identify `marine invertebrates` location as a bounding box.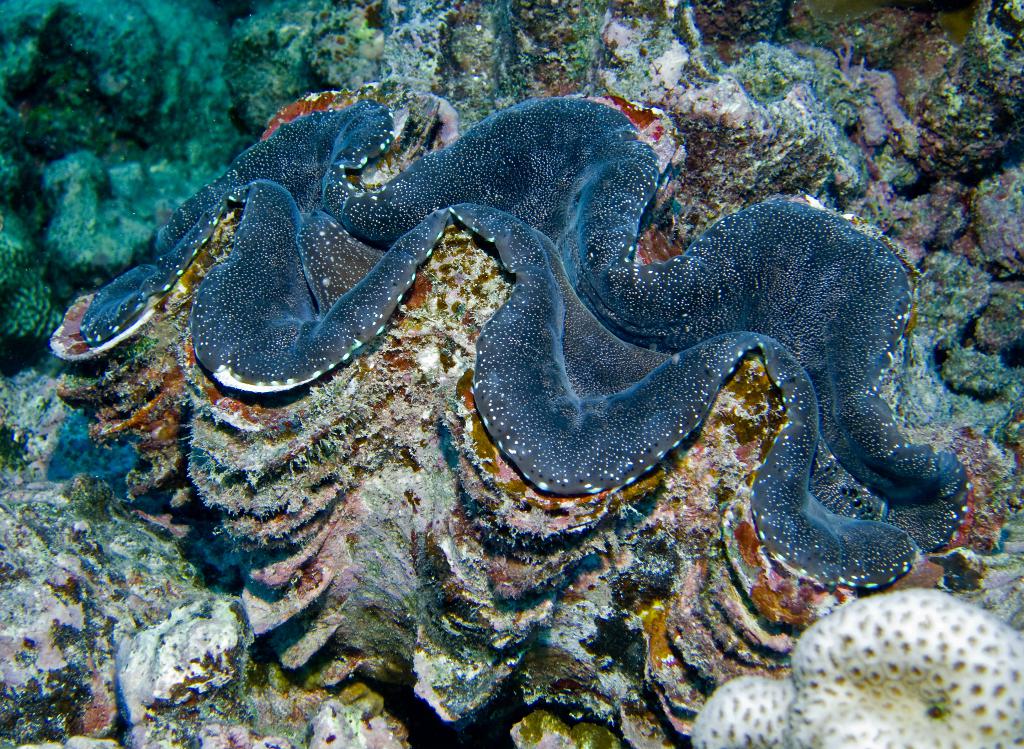
box(684, 571, 1023, 748).
